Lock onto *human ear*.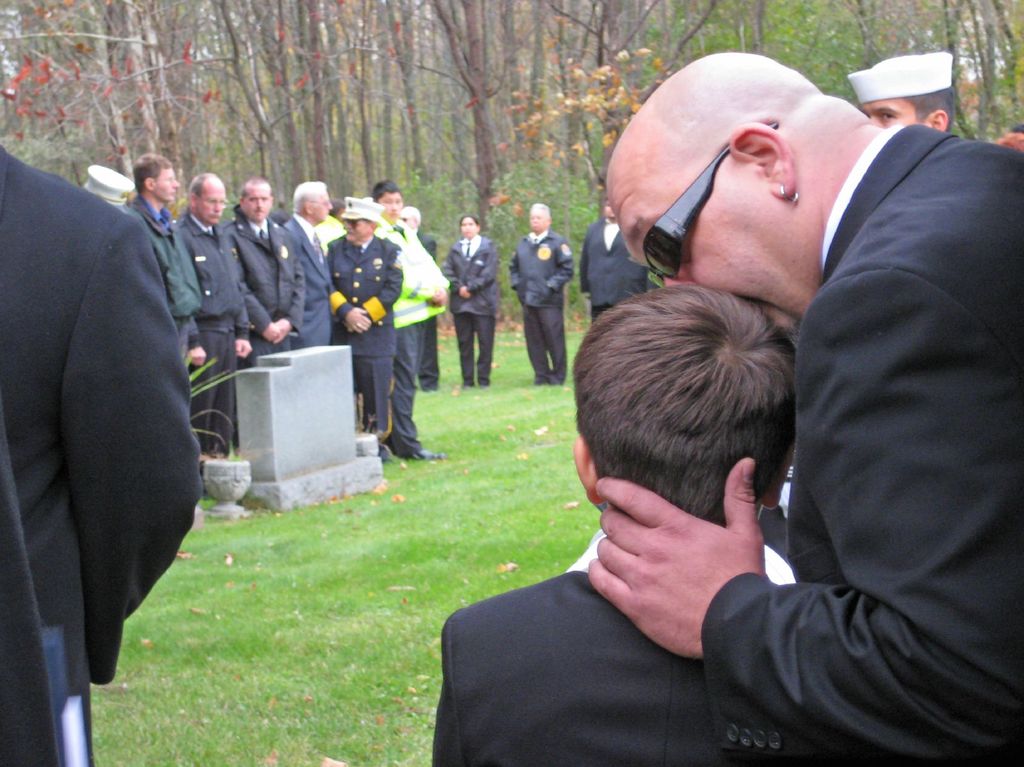
Locked: (760,444,795,511).
